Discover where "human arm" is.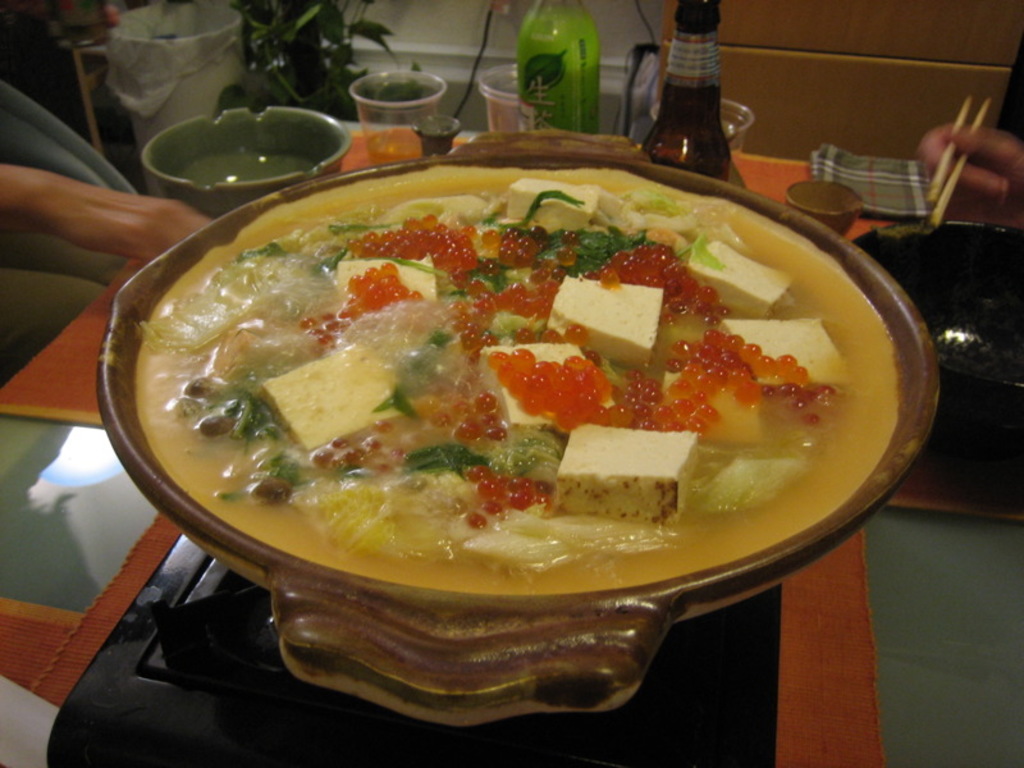
Discovered at left=920, top=128, right=1023, bottom=204.
